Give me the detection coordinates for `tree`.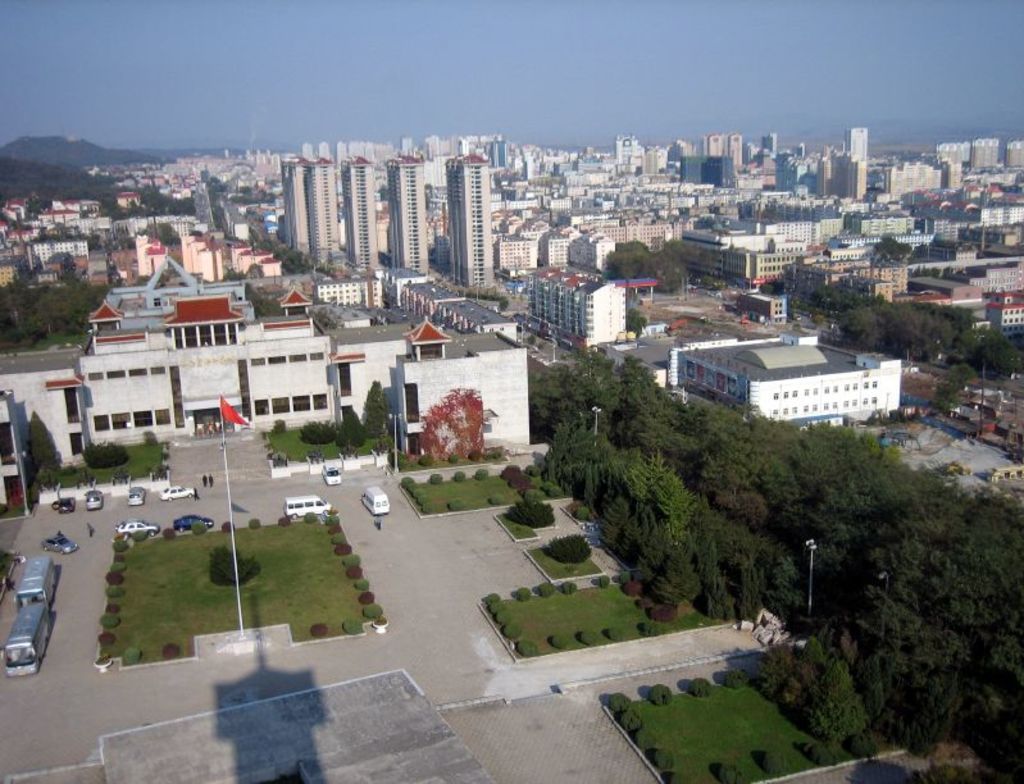
left=37, top=251, right=109, bottom=334.
